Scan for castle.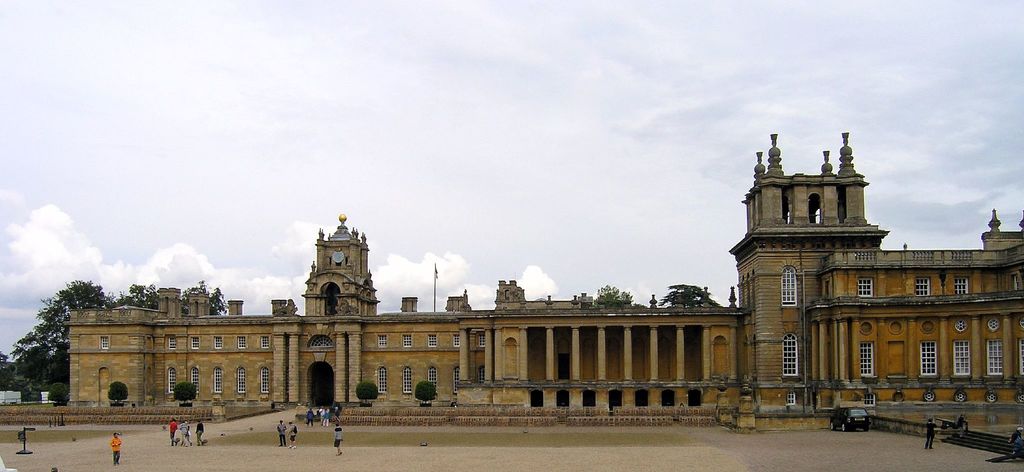
Scan result: 50/118/974/440.
